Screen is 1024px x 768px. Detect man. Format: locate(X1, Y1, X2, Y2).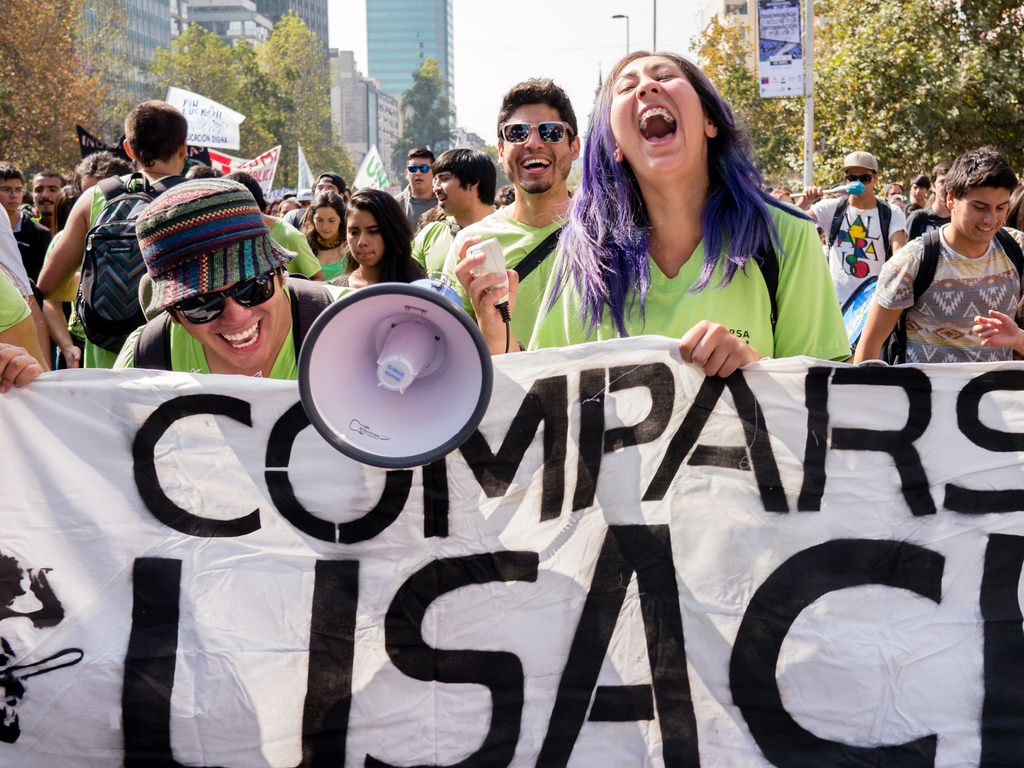
locate(440, 76, 599, 351).
